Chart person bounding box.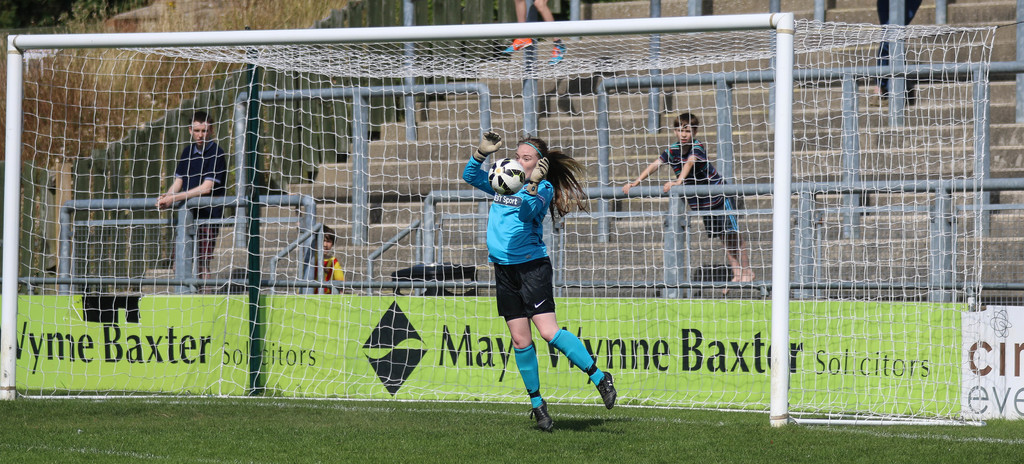
Charted: bbox=[307, 224, 346, 296].
